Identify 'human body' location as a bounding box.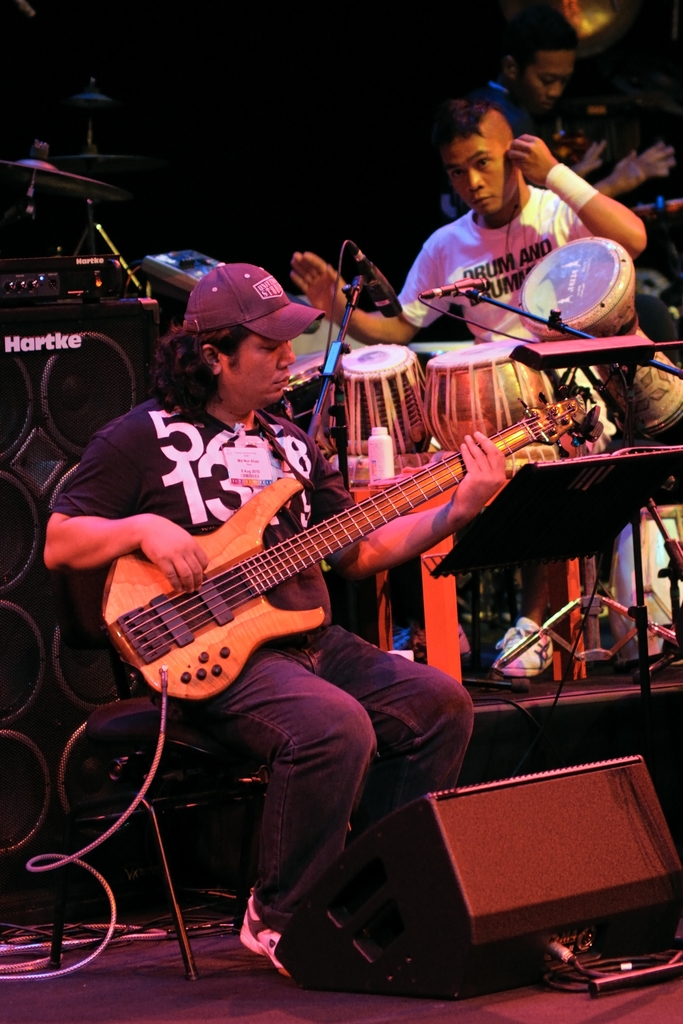
{"x1": 47, "y1": 259, "x2": 507, "y2": 984}.
